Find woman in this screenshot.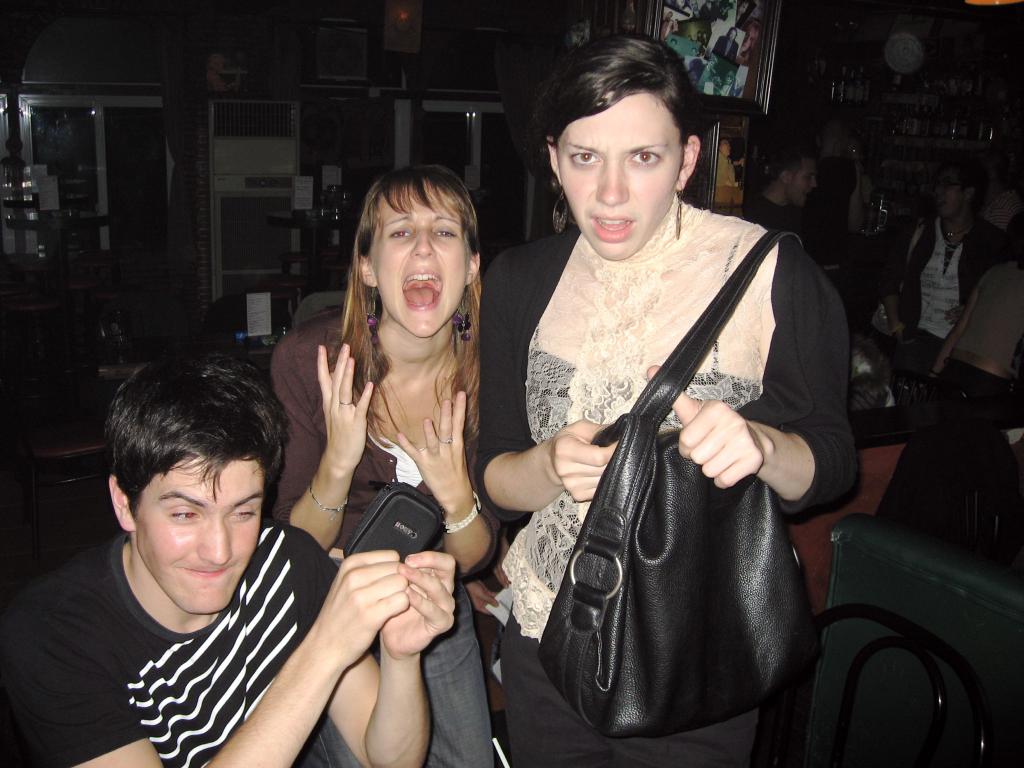
The bounding box for woman is BBox(456, 17, 828, 767).
